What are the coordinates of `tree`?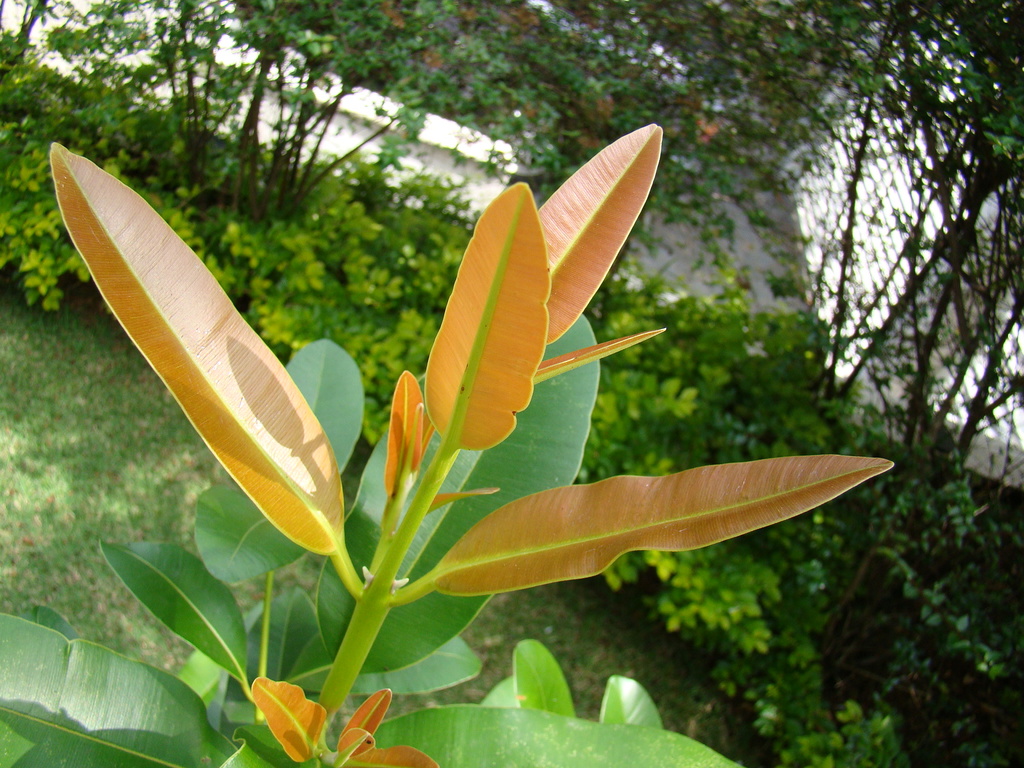
0/105/905/767.
